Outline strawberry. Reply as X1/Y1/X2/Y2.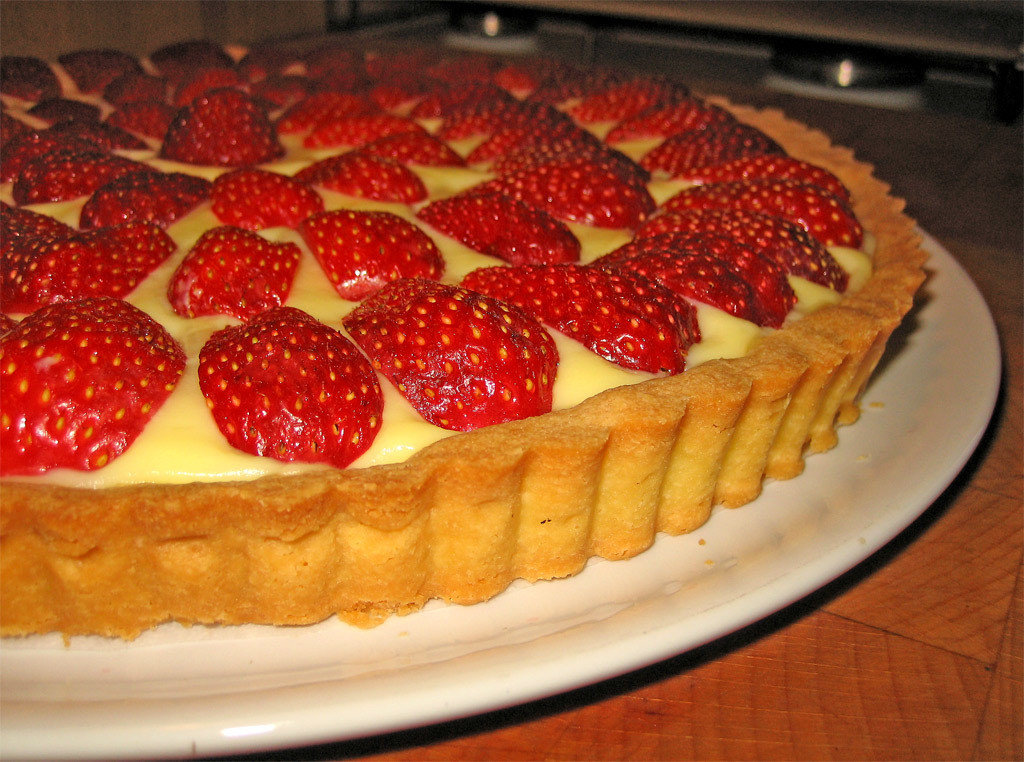
171/221/303/326.
